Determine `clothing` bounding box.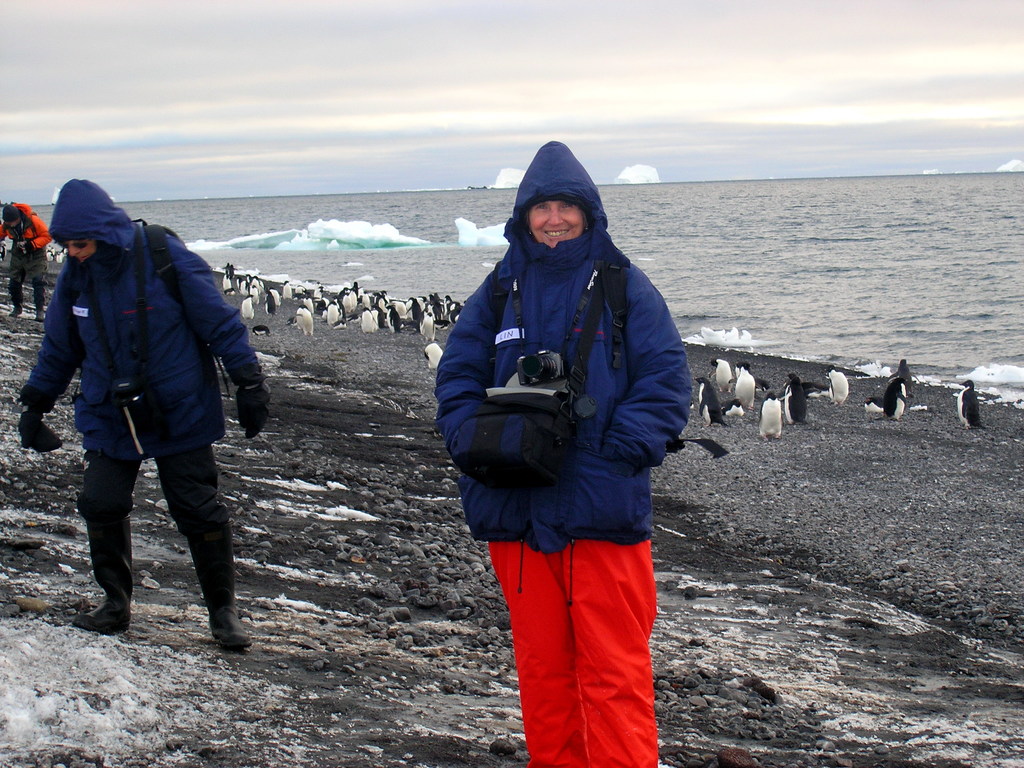
Determined: l=438, t=141, r=692, b=767.
